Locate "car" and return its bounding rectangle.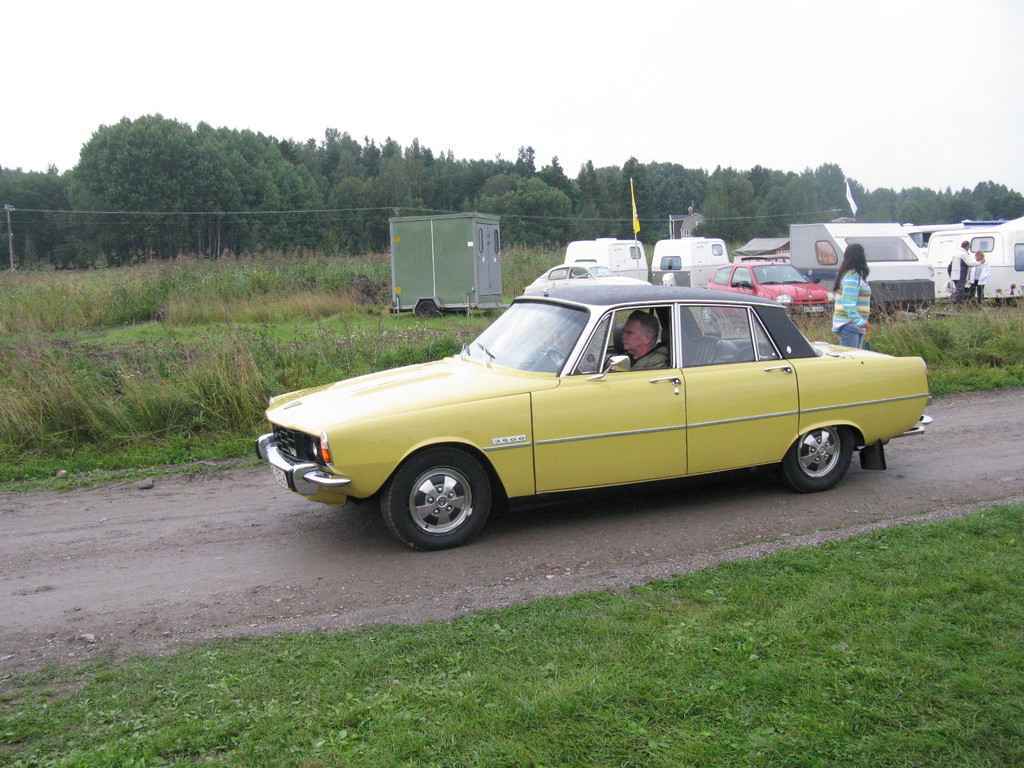
box(234, 273, 931, 551).
